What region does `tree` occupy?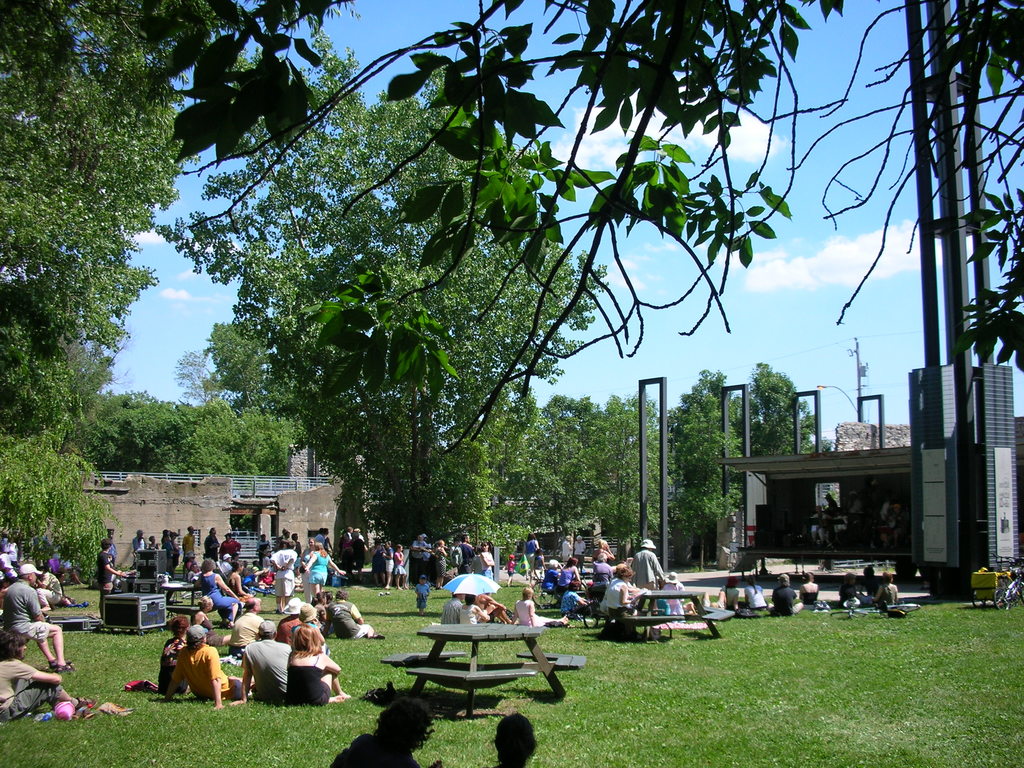
l=659, t=365, r=756, b=548.
